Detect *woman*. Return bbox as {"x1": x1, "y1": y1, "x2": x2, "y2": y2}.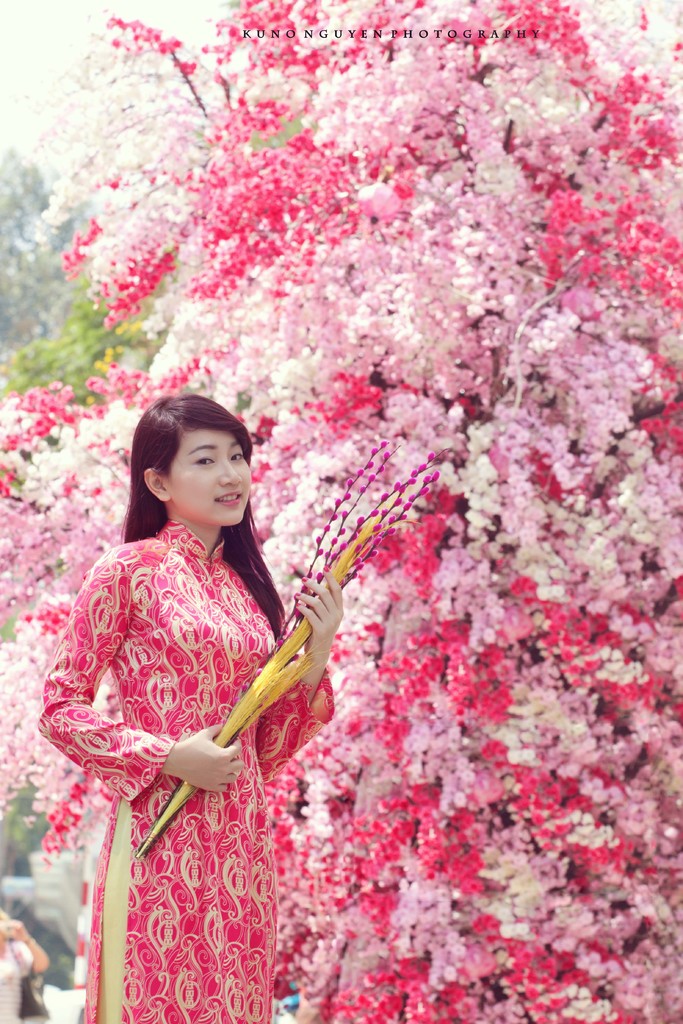
{"x1": 37, "y1": 394, "x2": 344, "y2": 1023}.
